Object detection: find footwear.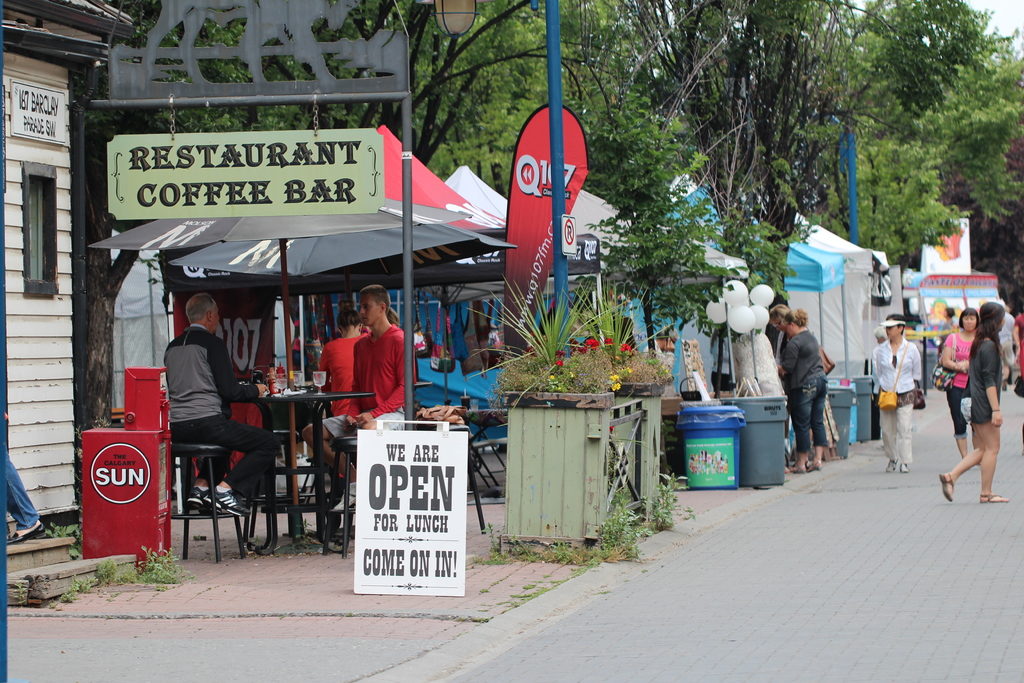
pyautogui.locateOnScreen(807, 458, 827, 473).
